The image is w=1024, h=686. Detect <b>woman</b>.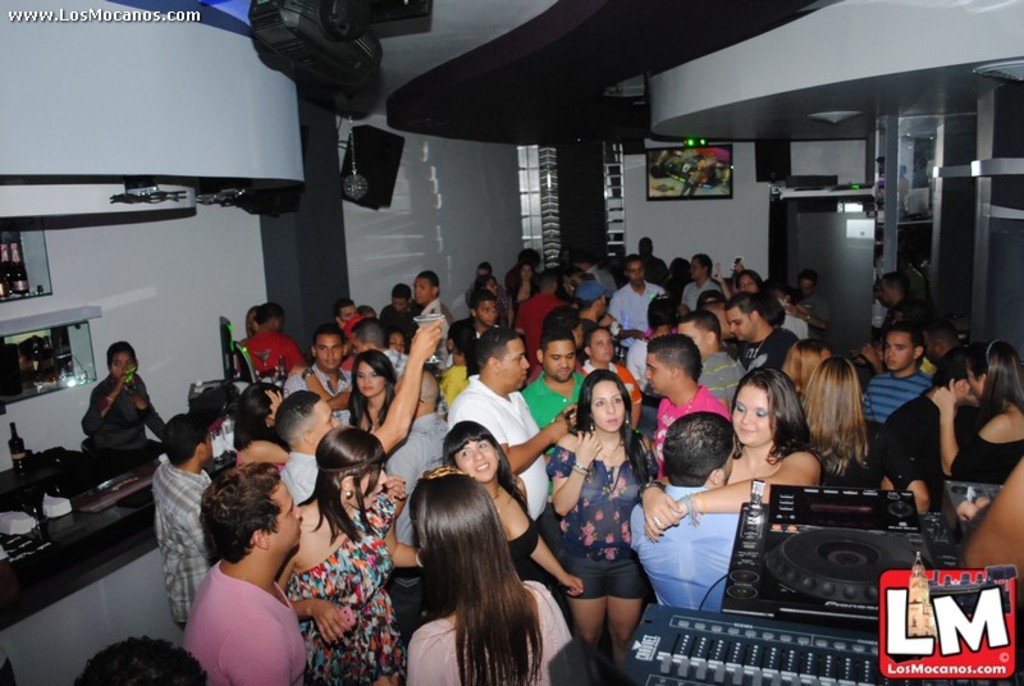
Detection: Rect(782, 342, 831, 395).
